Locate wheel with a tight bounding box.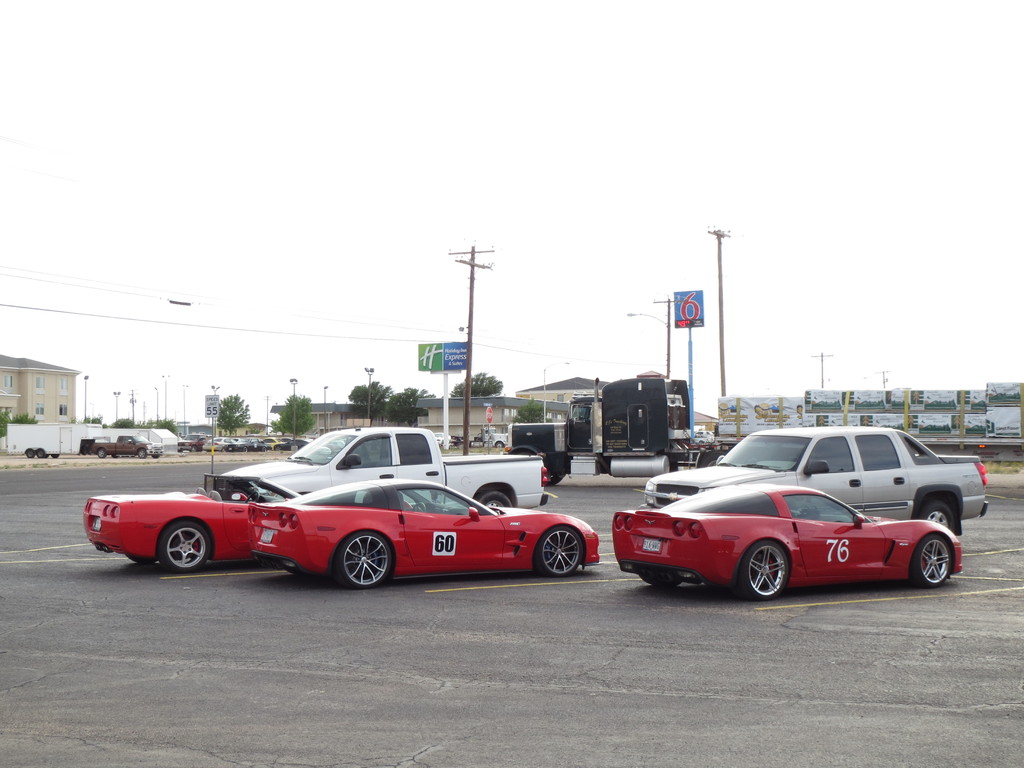
919,502,952,529.
